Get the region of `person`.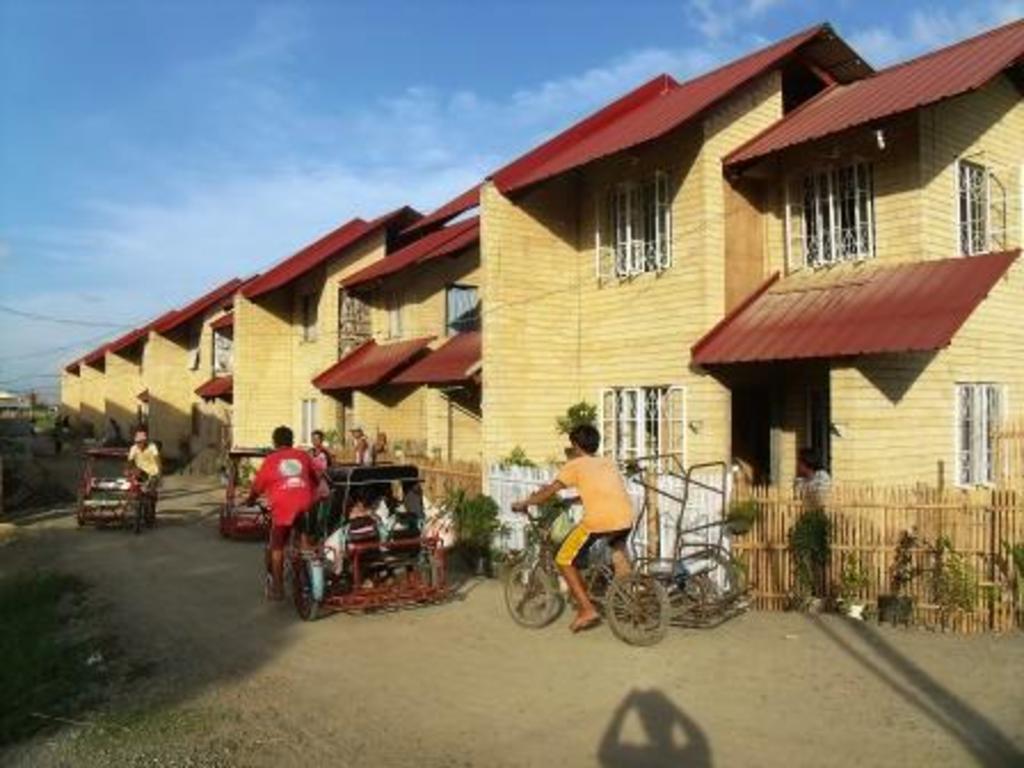
(123,427,169,537).
